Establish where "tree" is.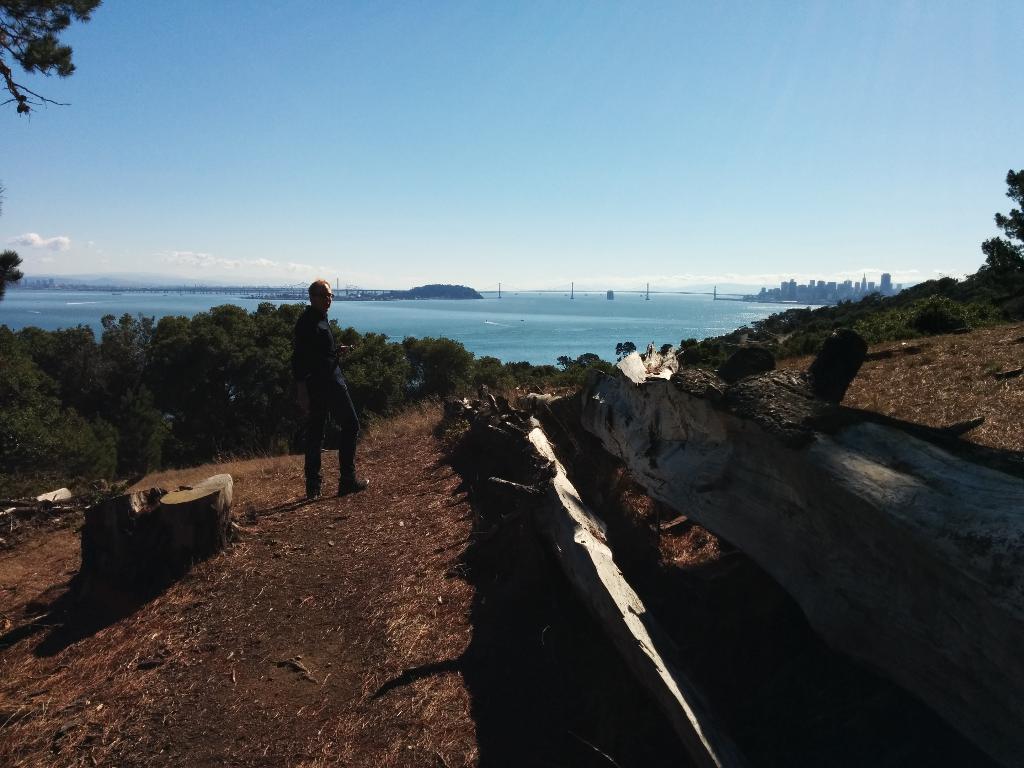
Established at box=[0, 0, 108, 302].
